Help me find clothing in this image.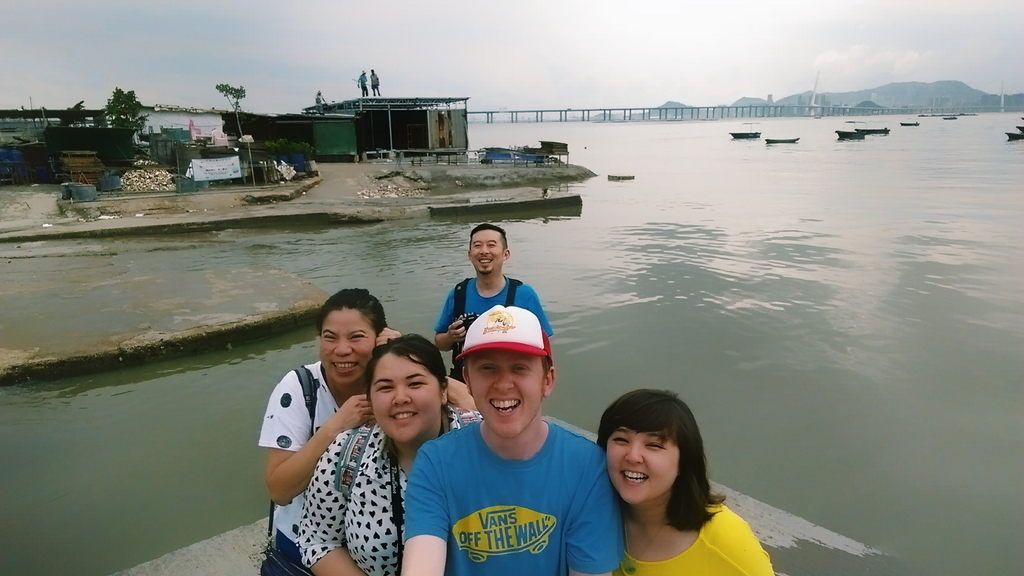
Found it: {"x1": 433, "y1": 278, "x2": 556, "y2": 381}.
